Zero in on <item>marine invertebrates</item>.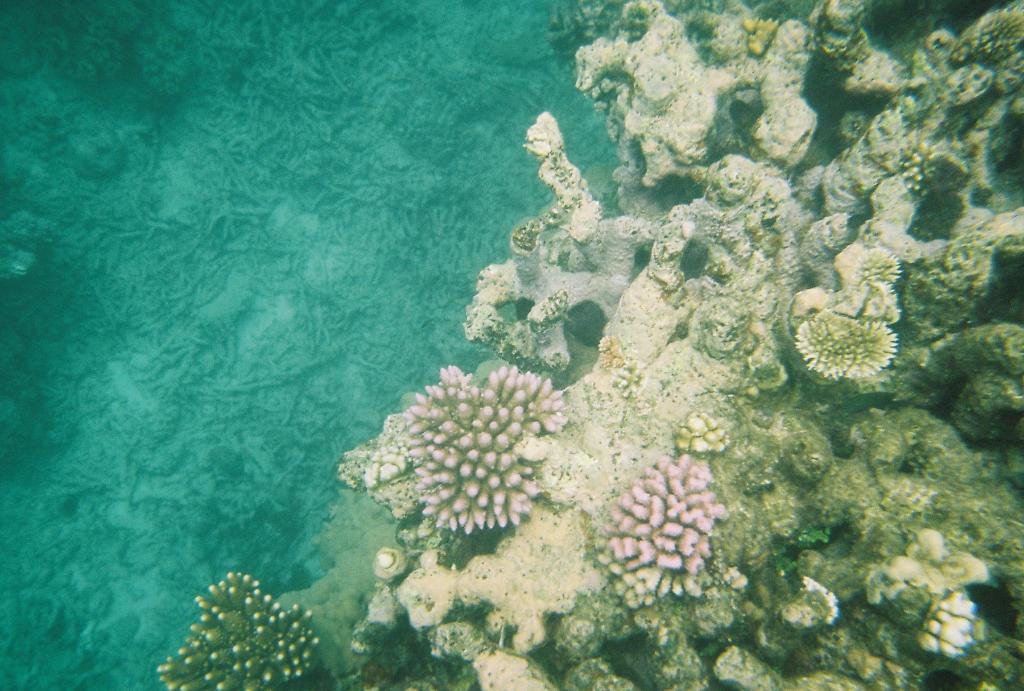
Zeroed in: bbox=[141, 564, 324, 690].
